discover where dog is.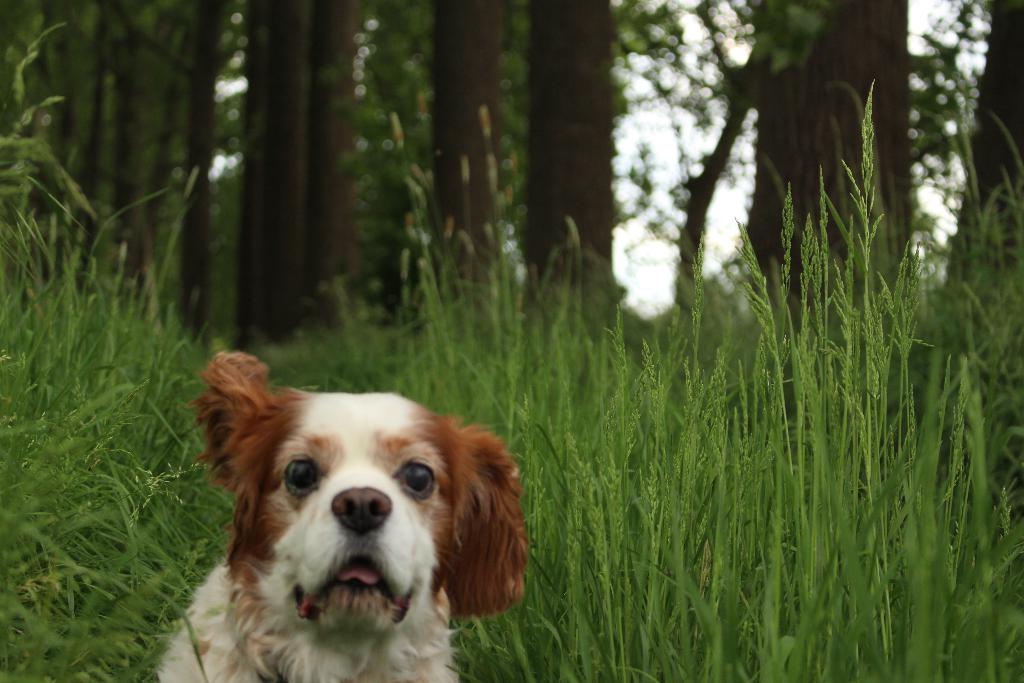
Discovered at [left=156, top=350, right=531, bottom=682].
